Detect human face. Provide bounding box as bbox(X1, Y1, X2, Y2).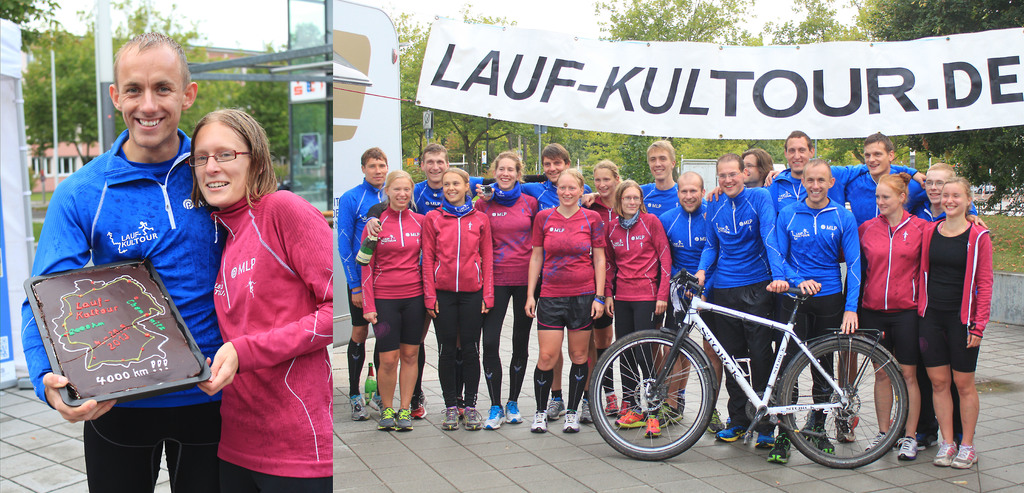
bbox(495, 157, 516, 188).
